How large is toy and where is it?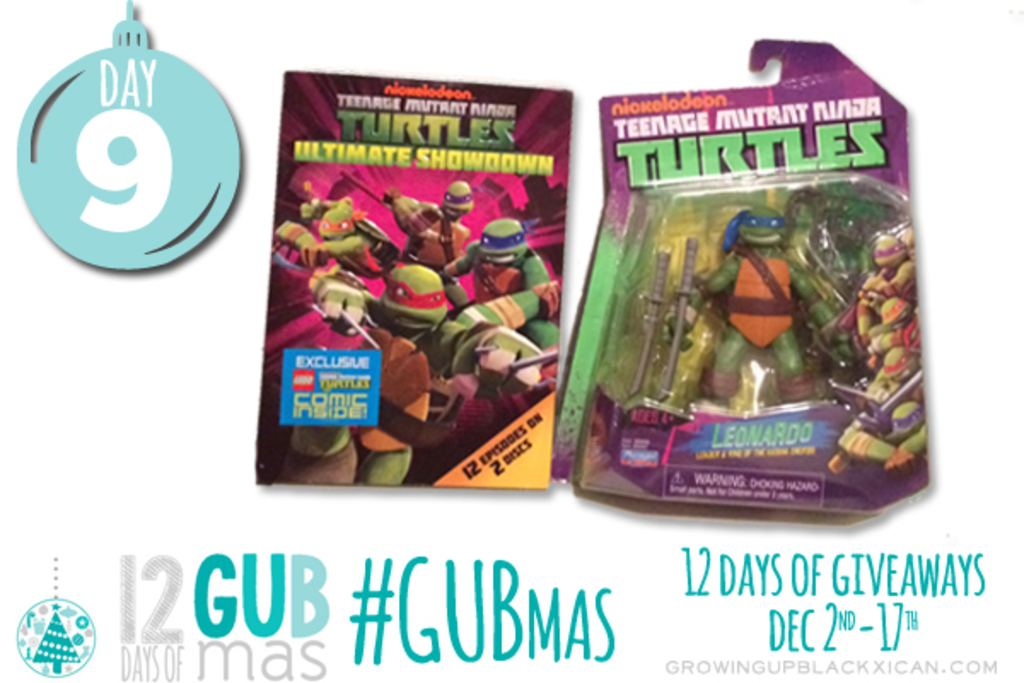
Bounding box: {"x1": 381, "y1": 178, "x2": 468, "y2": 278}.
